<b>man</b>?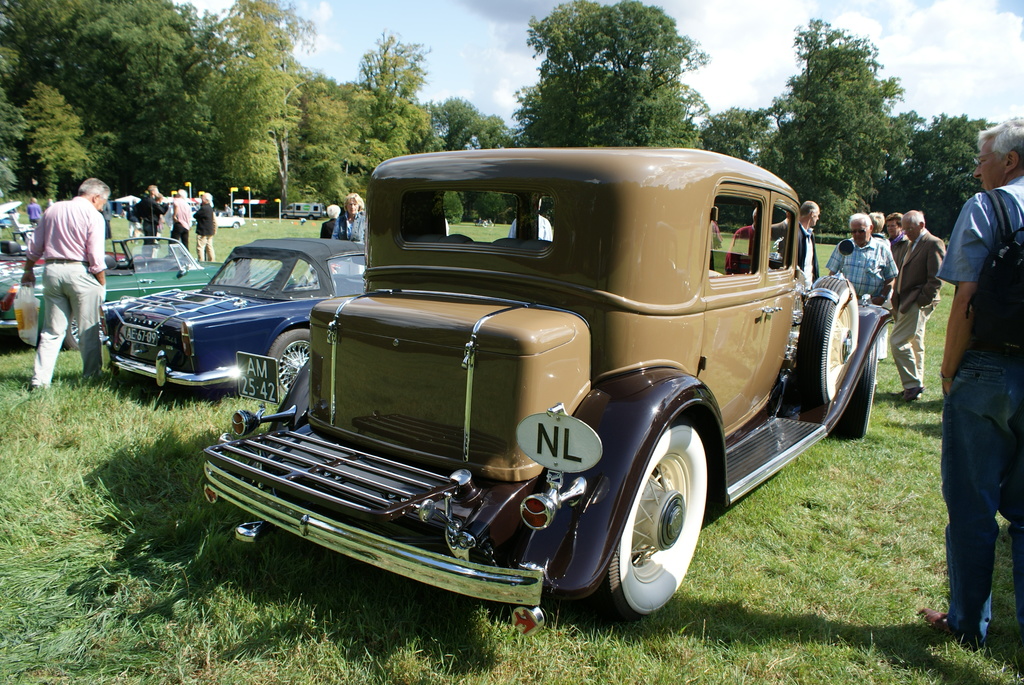
(909, 125, 1023, 652)
